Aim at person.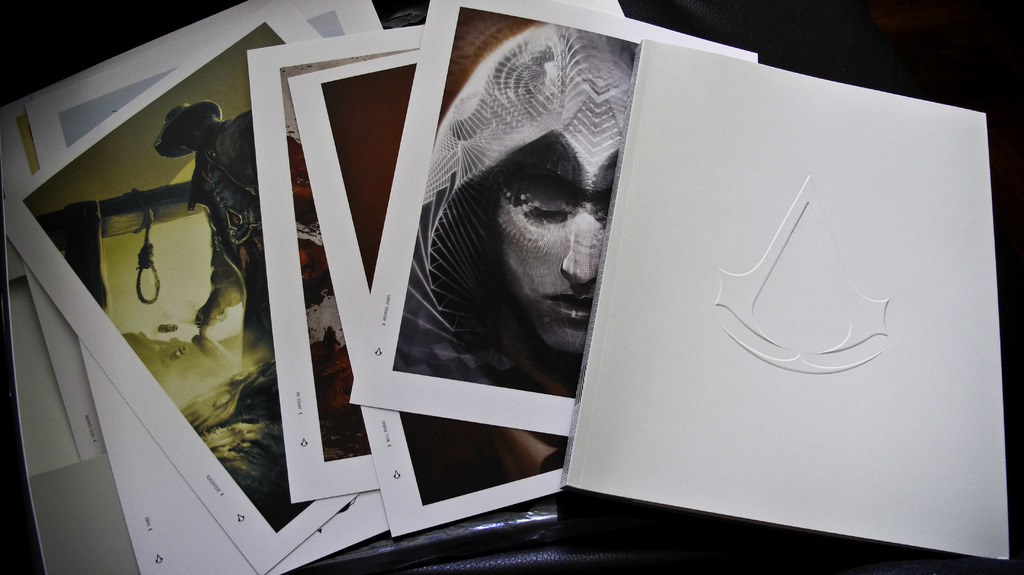
Aimed at x1=396, y1=26, x2=637, y2=403.
